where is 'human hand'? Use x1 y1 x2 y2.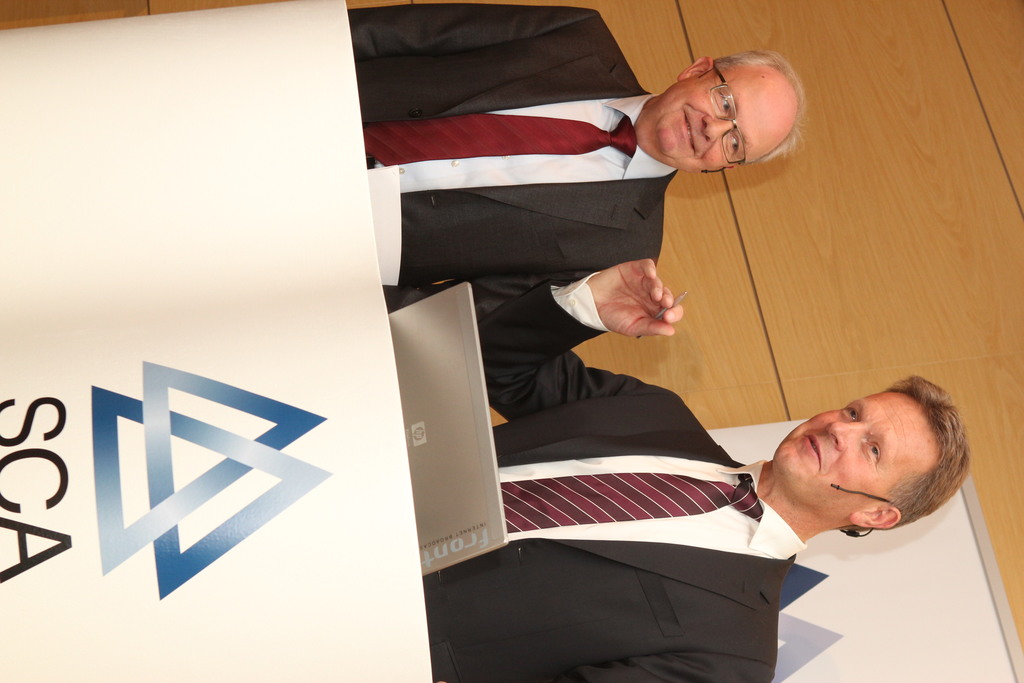
542 245 688 351.
